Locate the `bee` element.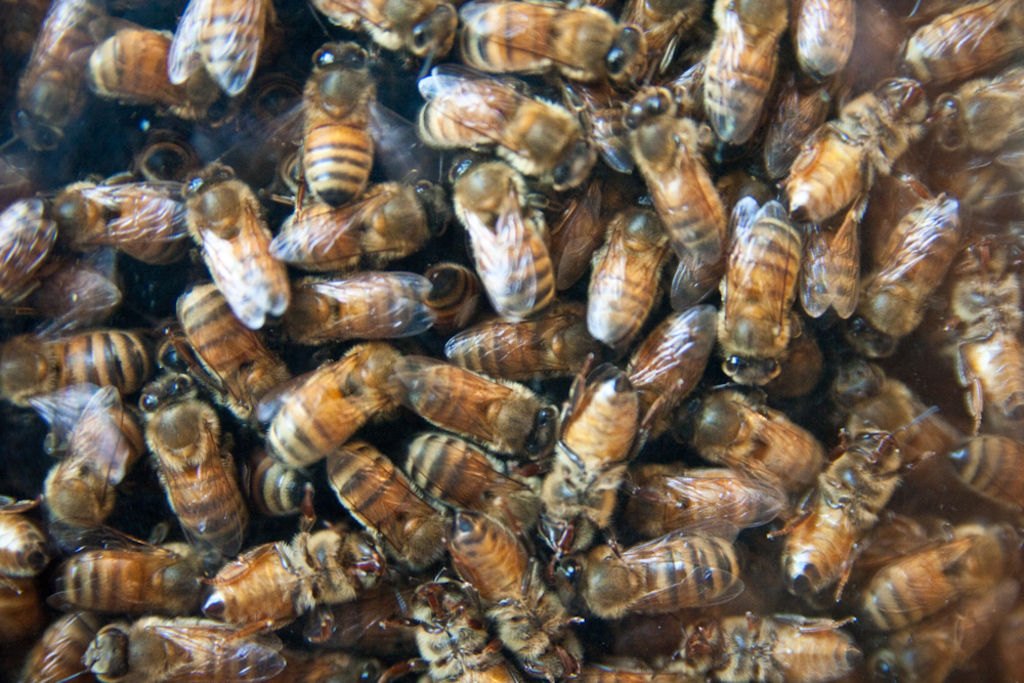
Element bbox: (x1=540, y1=367, x2=641, y2=566).
